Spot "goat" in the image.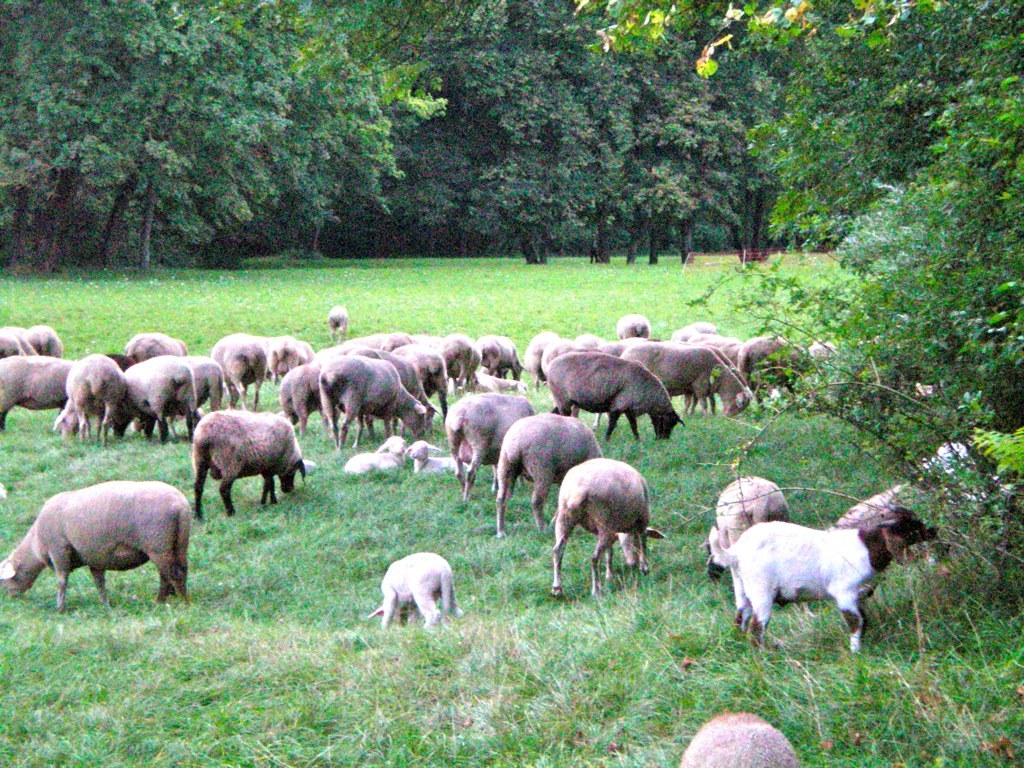
"goat" found at <box>709,505,936,656</box>.
